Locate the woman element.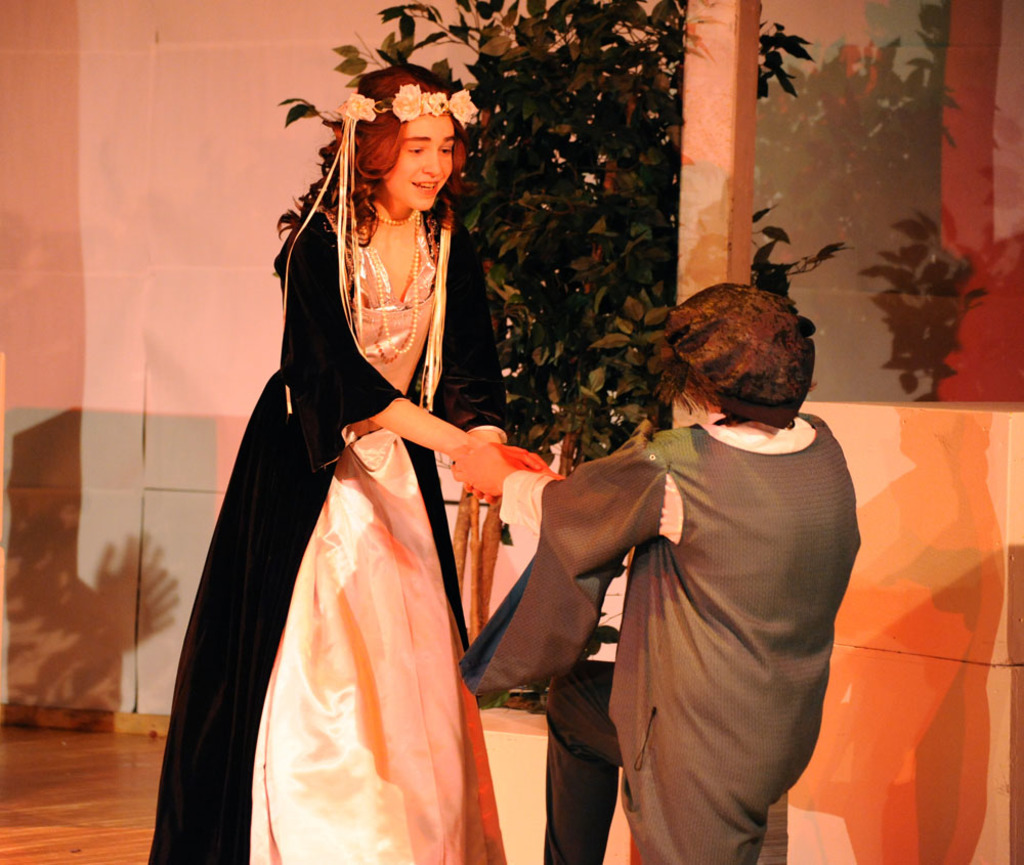
Element bbox: {"x1": 146, "y1": 57, "x2": 520, "y2": 864}.
